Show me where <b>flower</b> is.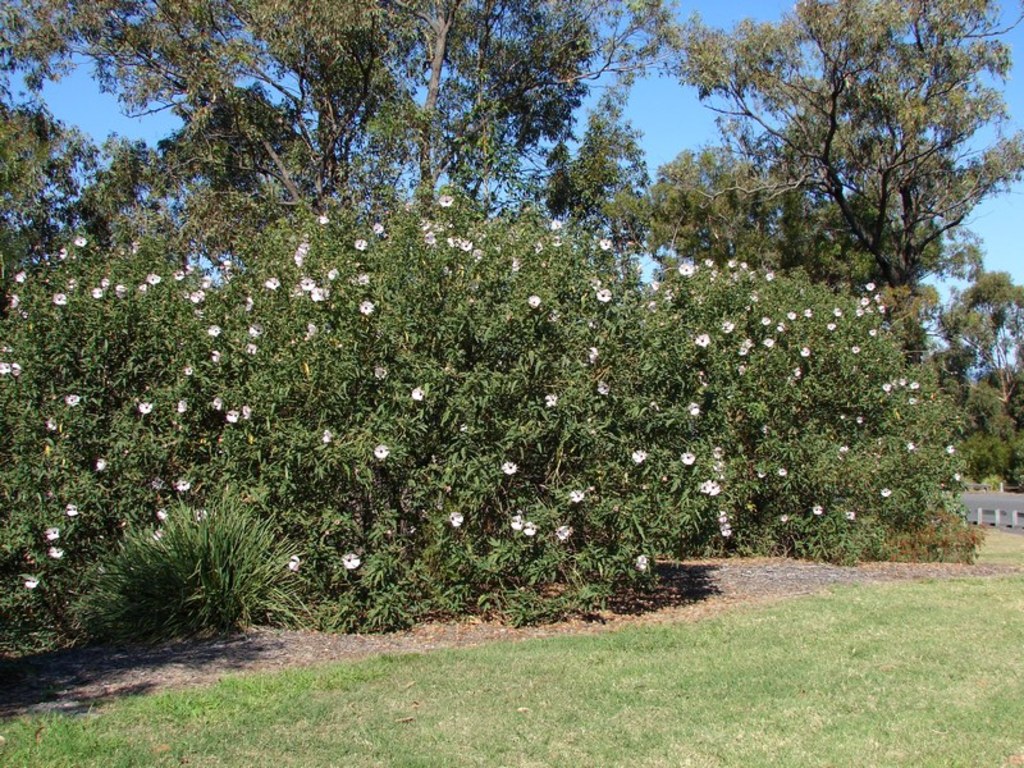
<b>flower</b> is at bbox=(93, 456, 110, 475).
